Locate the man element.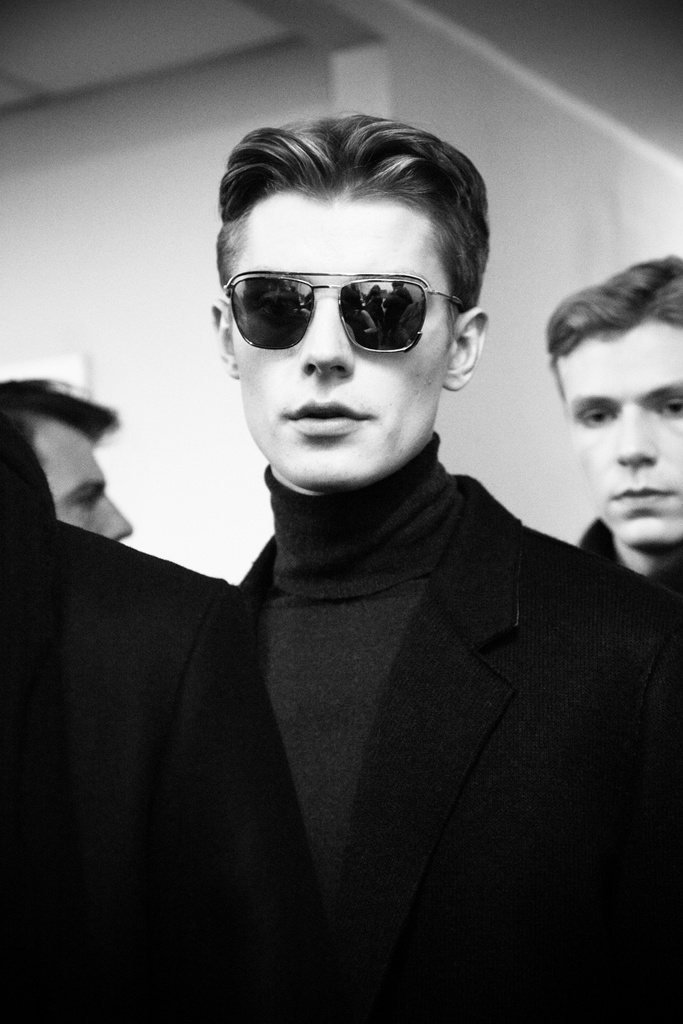
Element bbox: locate(63, 115, 667, 989).
